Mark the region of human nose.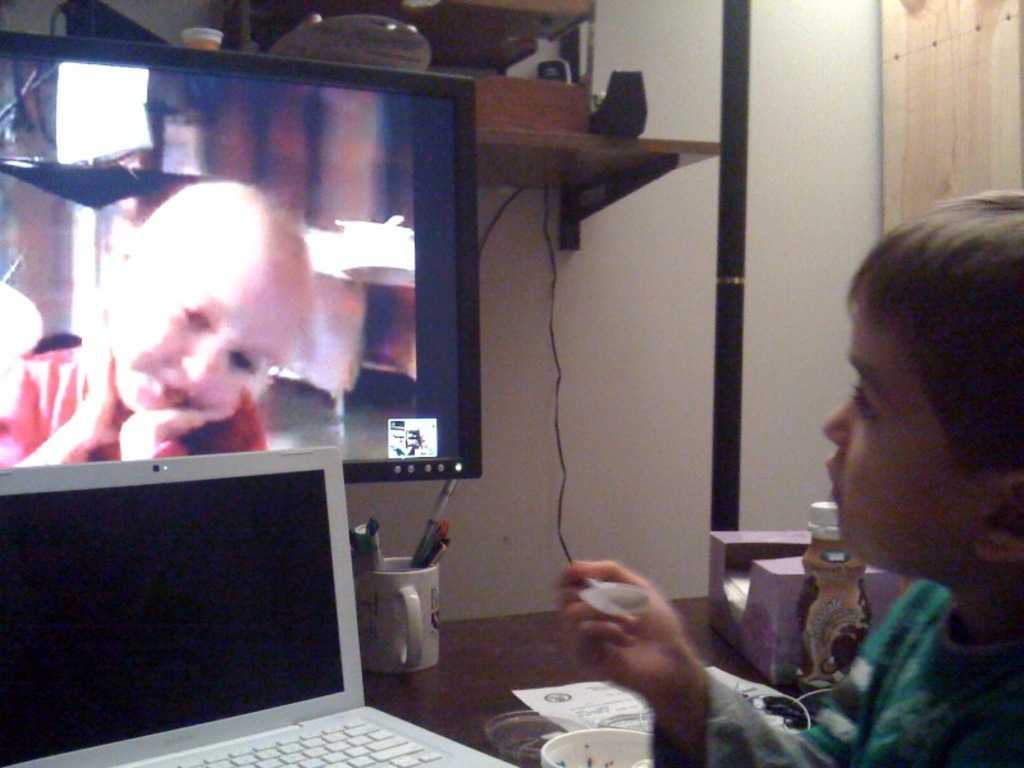
Region: x1=820 y1=399 x2=850 y2=439.
